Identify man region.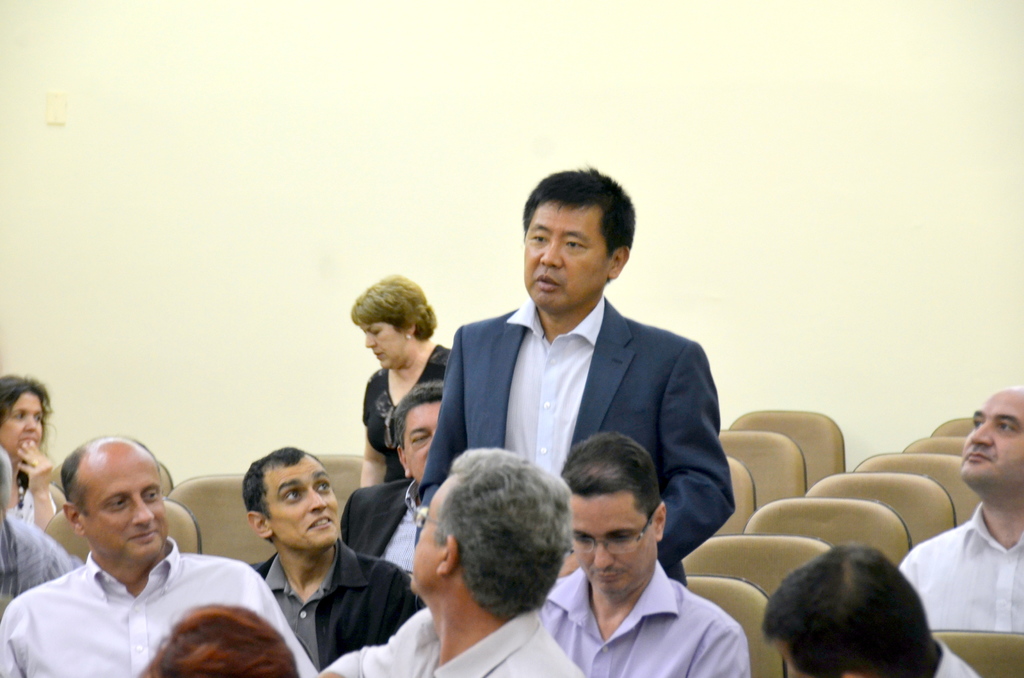
Region: select_region(0, 433, 321, 677).
